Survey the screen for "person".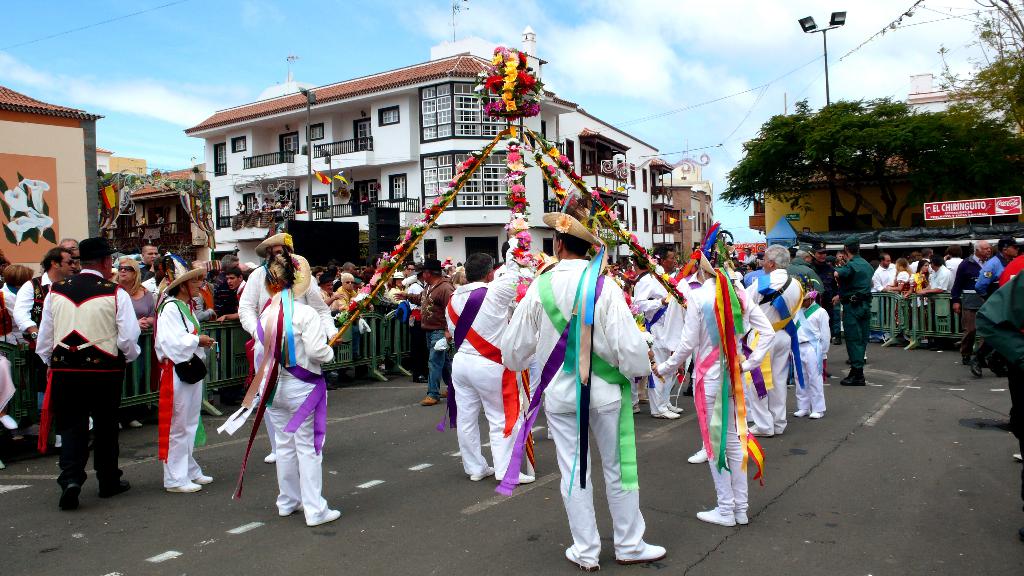
Survey found: 871 249 889 298.
